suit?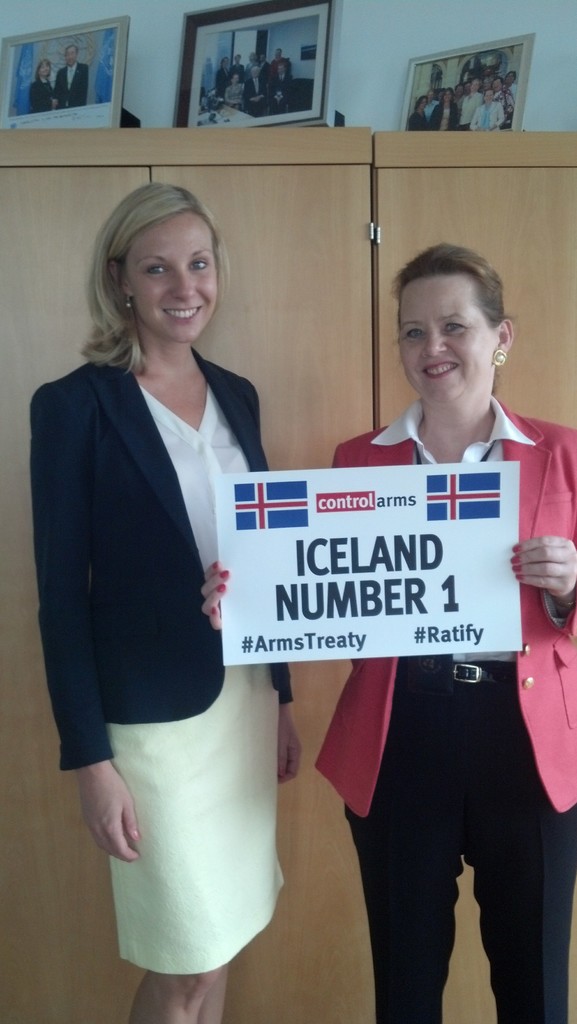
(257,61,271,73)
